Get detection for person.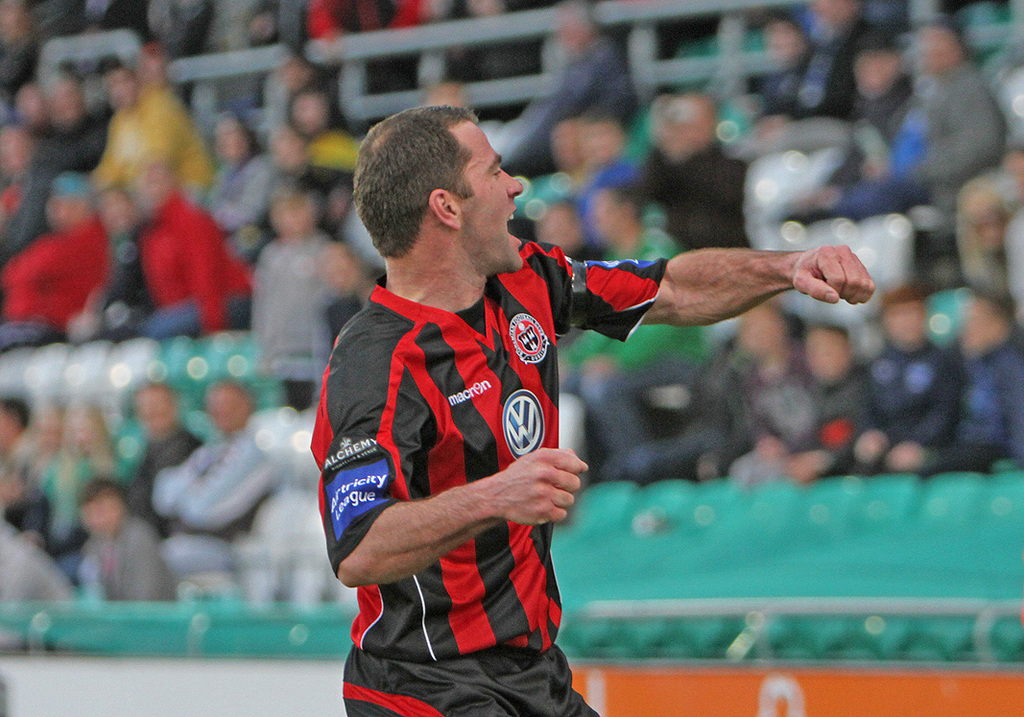
Detection: locate(116, 386, 209, 538).
